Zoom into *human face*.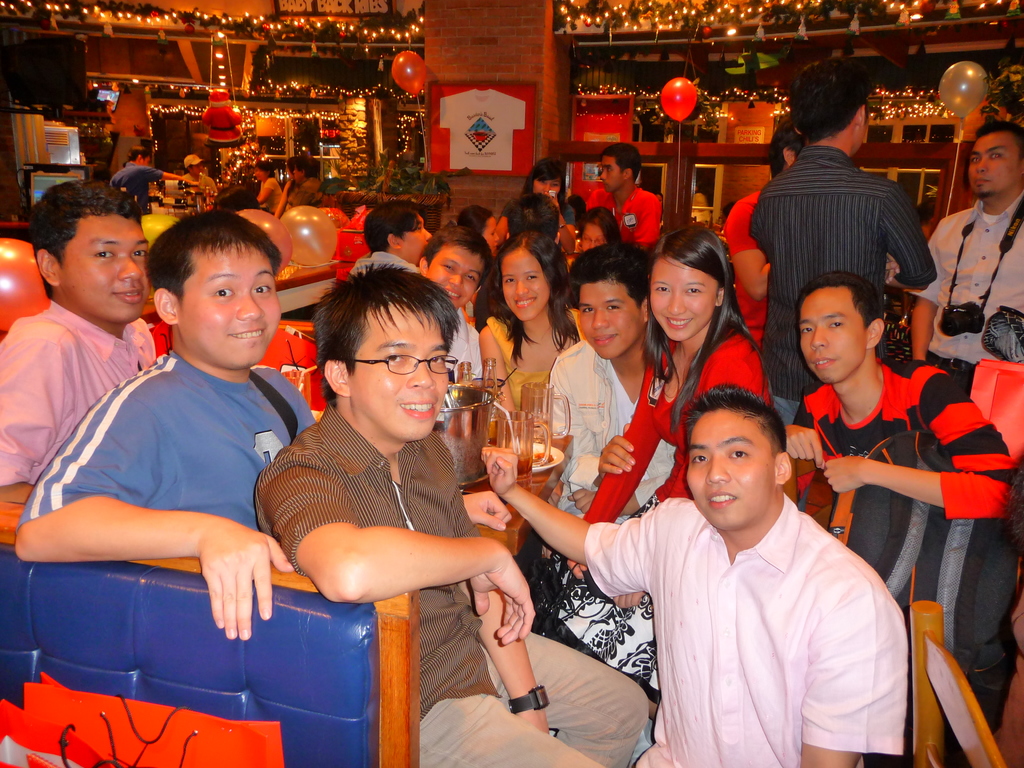
Zoom target: (left=60, top=214, right=148, bottom=322).
